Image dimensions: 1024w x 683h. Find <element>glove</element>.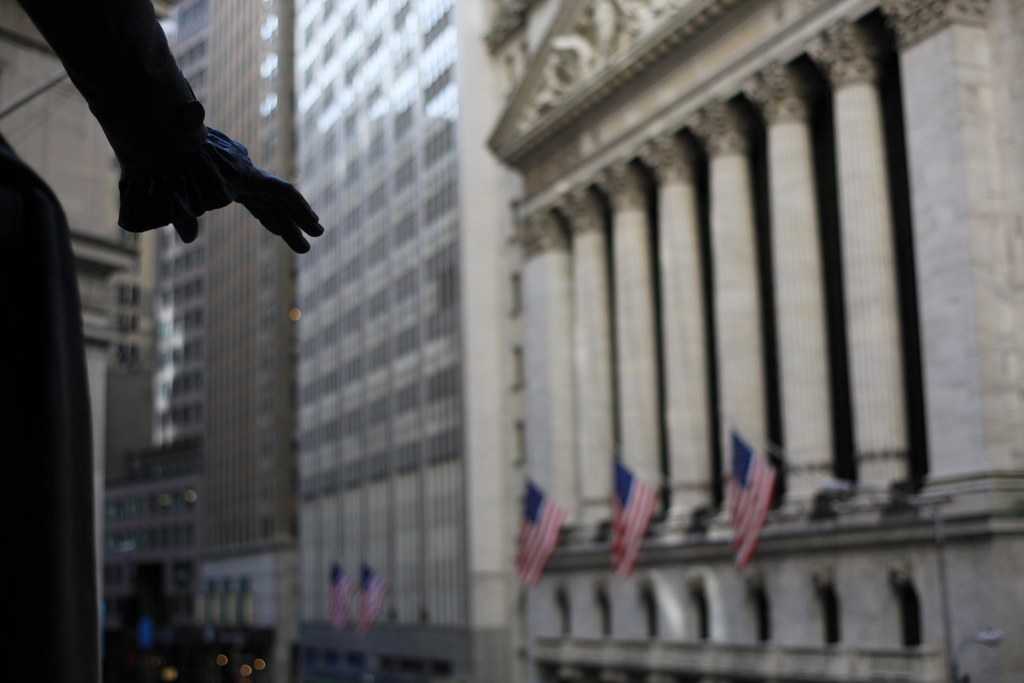
152/127/324/255.
